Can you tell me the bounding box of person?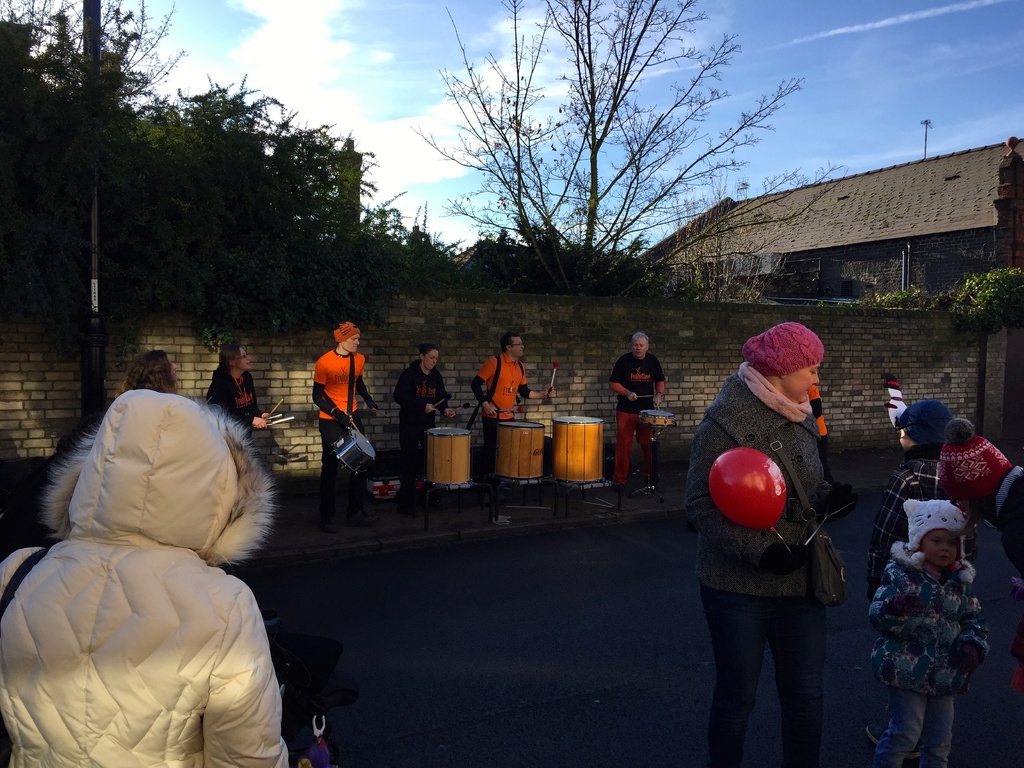
bbox=(470, 330, 547, 465).
